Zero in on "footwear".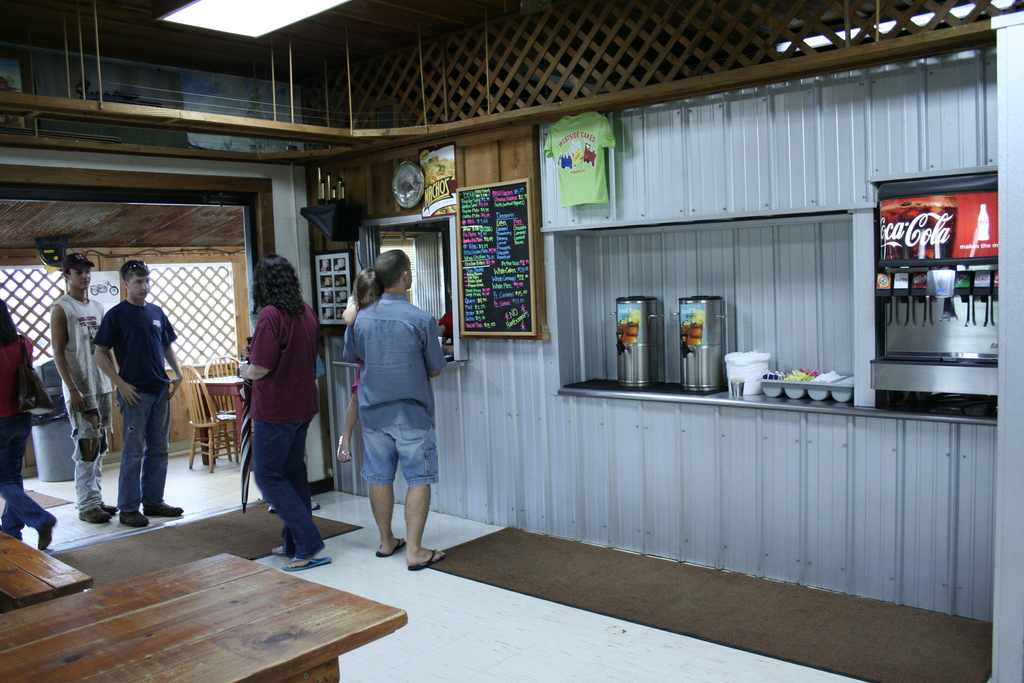
Zeroed in: <region>265, 502, 277, 514</region>.
